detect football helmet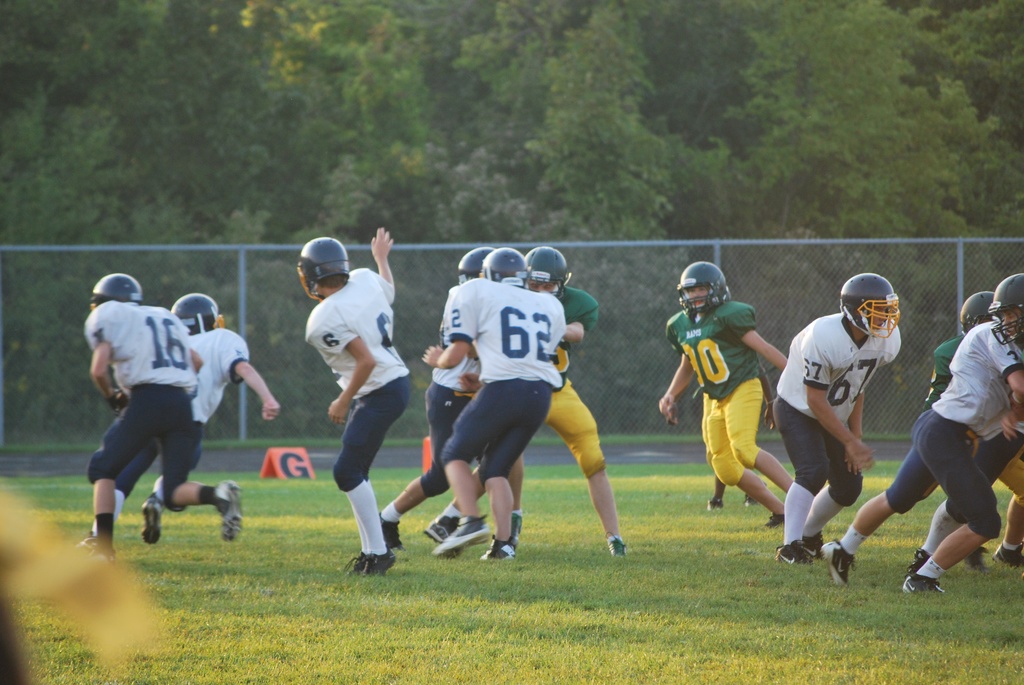
676, 258, 732, 313
